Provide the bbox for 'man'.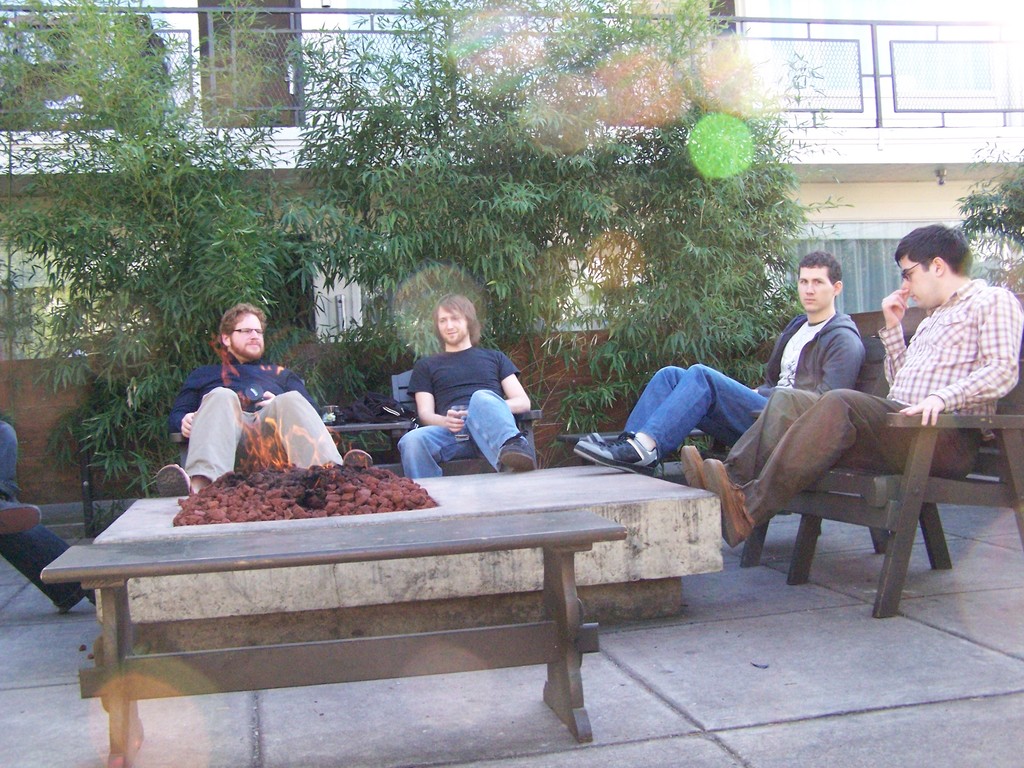
0, 426, 101, 616.
